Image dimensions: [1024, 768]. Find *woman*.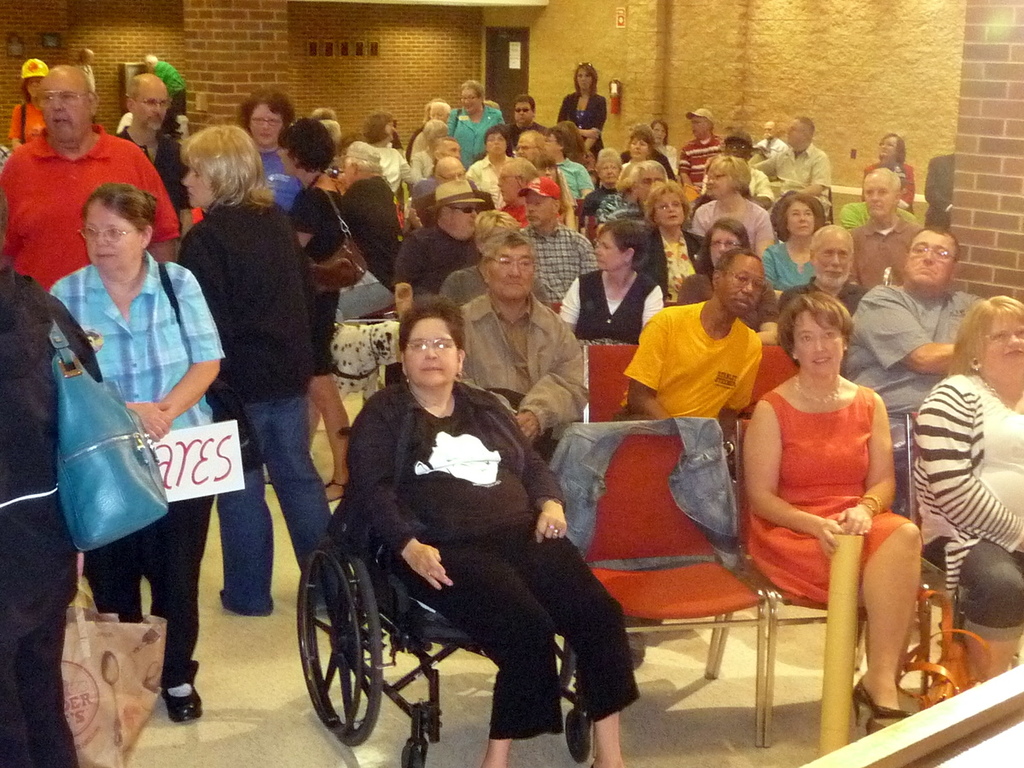
<region>621, 125, 672, 177</region>.
